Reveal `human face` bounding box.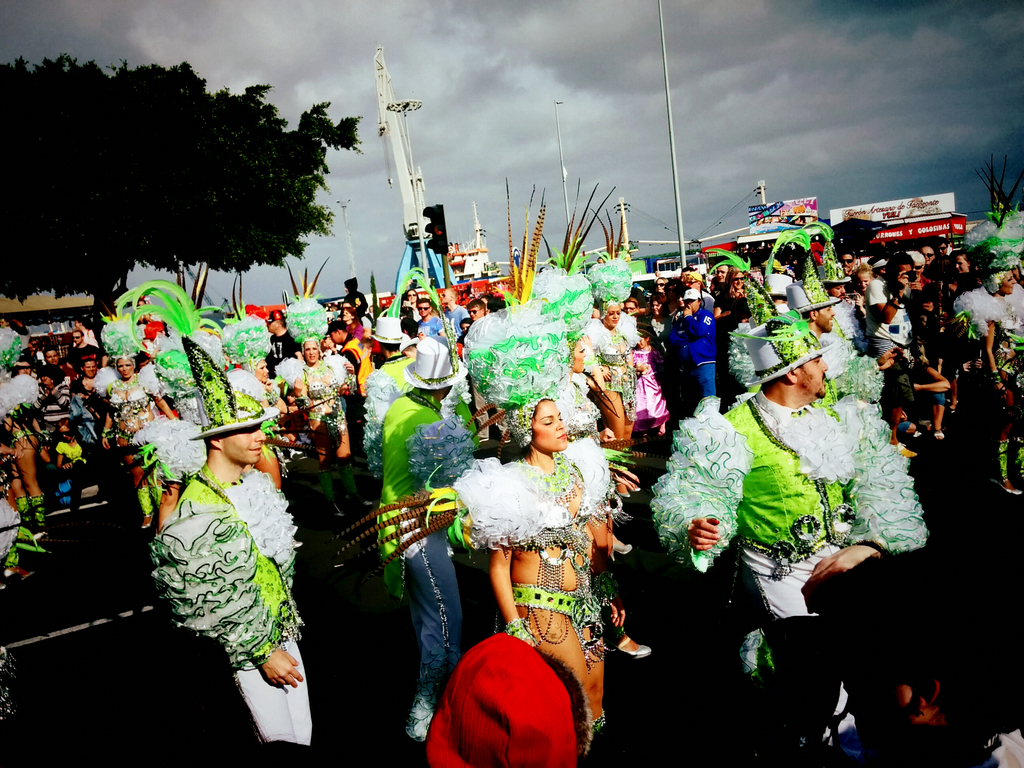
Revealed: crop(218, 415, 266, 467).
